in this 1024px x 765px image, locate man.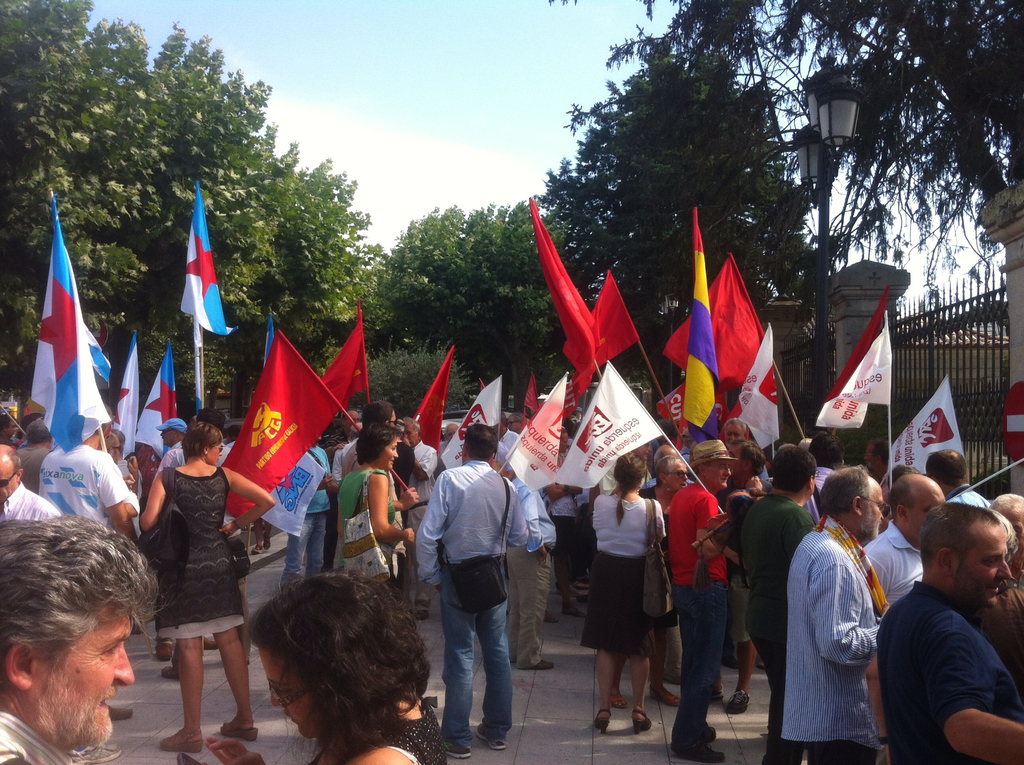
Bounding box: <region>665, 440, 742, 761</region>.
